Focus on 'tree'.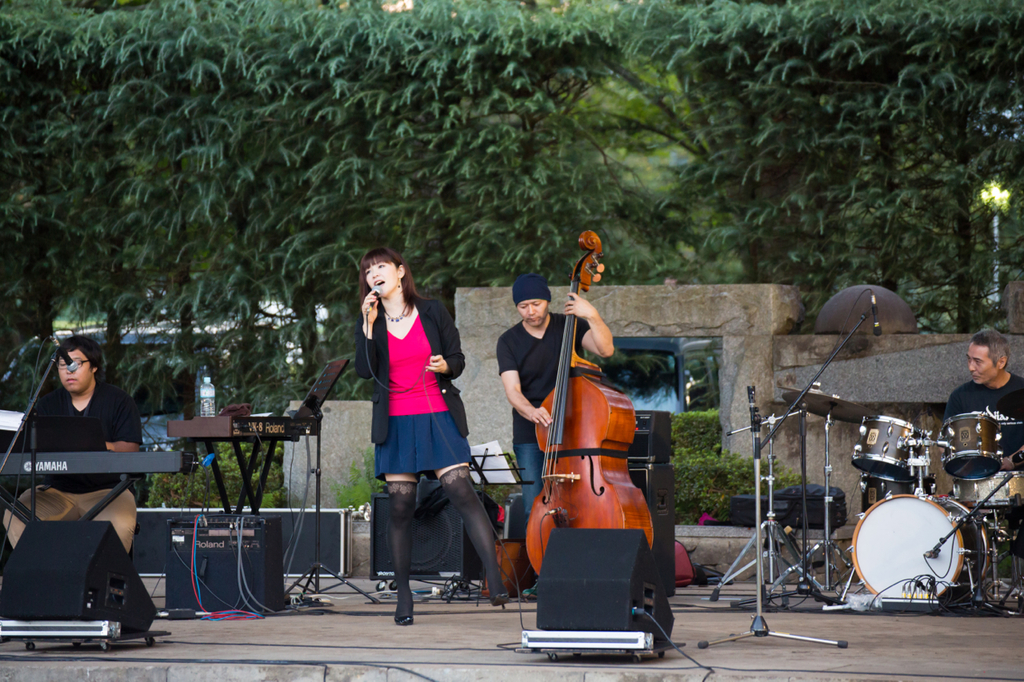
Focused at box=[0, 0, 691, 508].
